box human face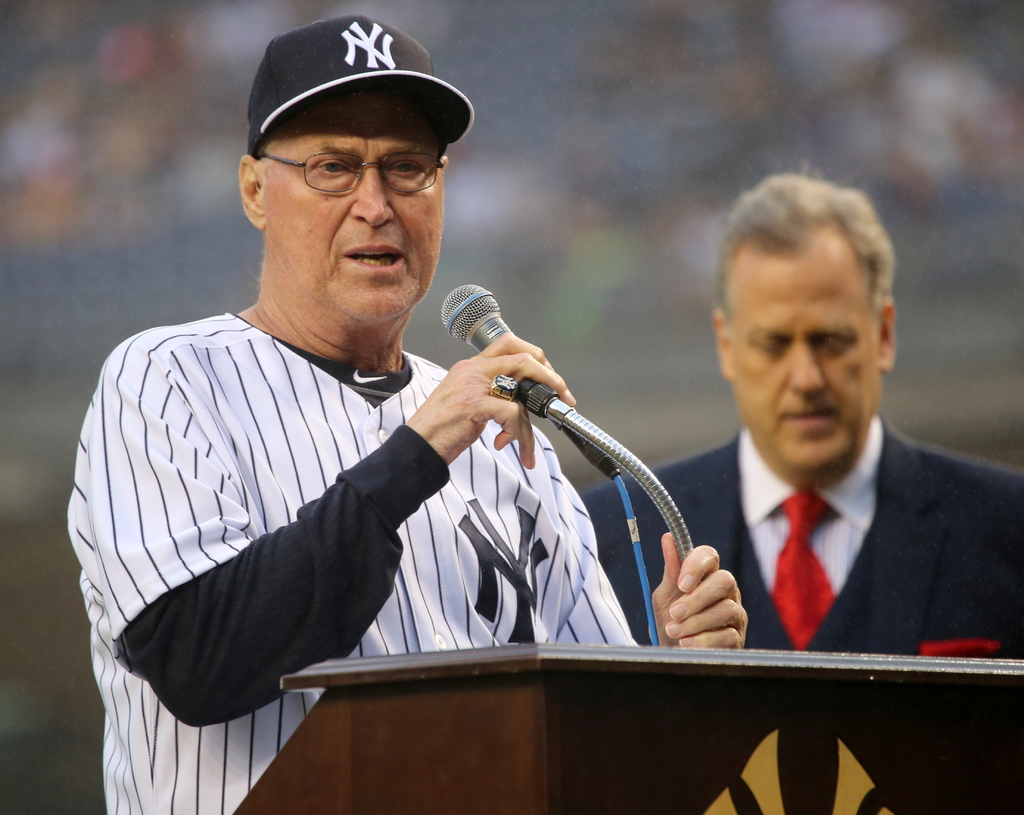
select_region(726, 234, 878, 475)
